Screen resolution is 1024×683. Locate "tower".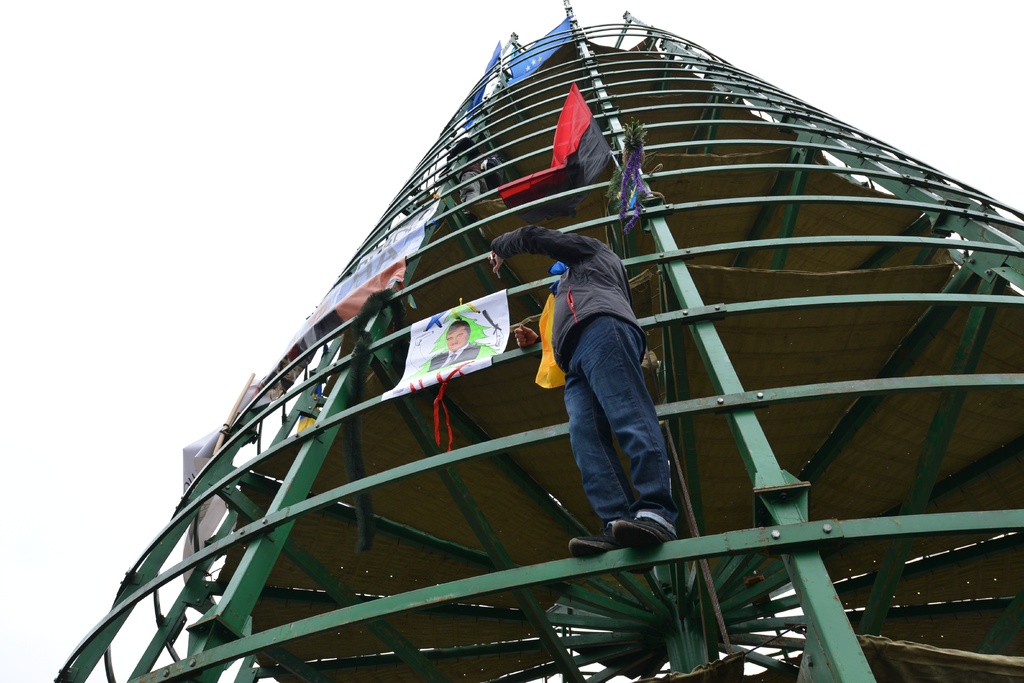
<box>0,0,1023,682</box>.
